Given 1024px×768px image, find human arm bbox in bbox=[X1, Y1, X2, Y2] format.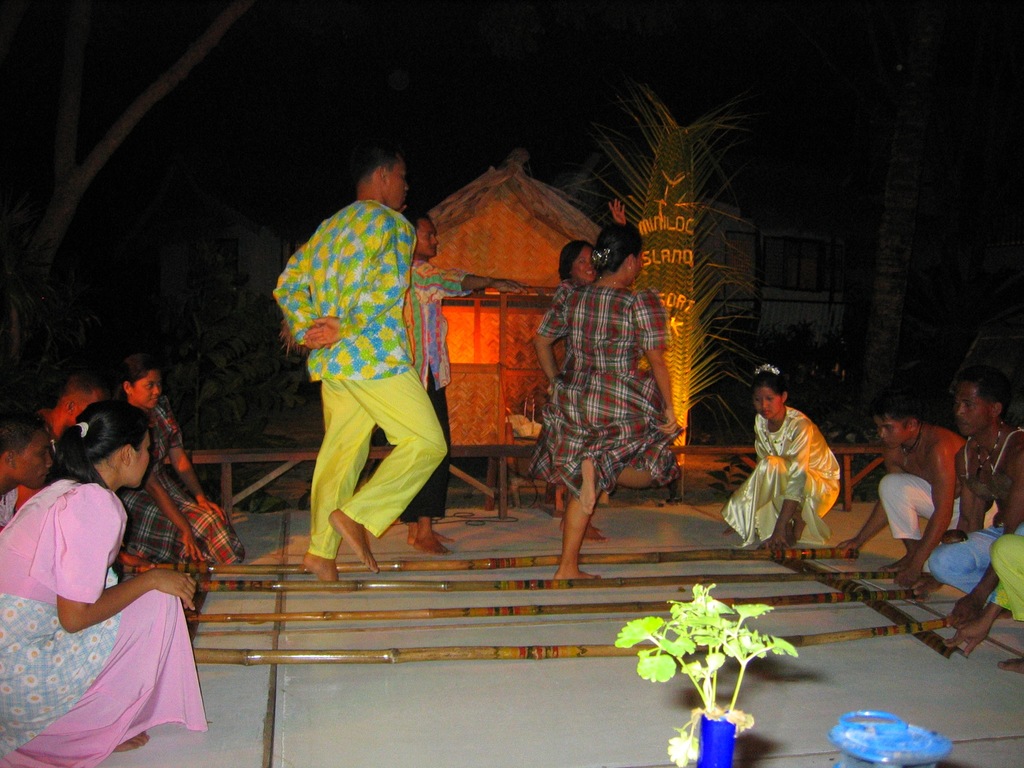
bbox=[273, 239, 336, 352].
